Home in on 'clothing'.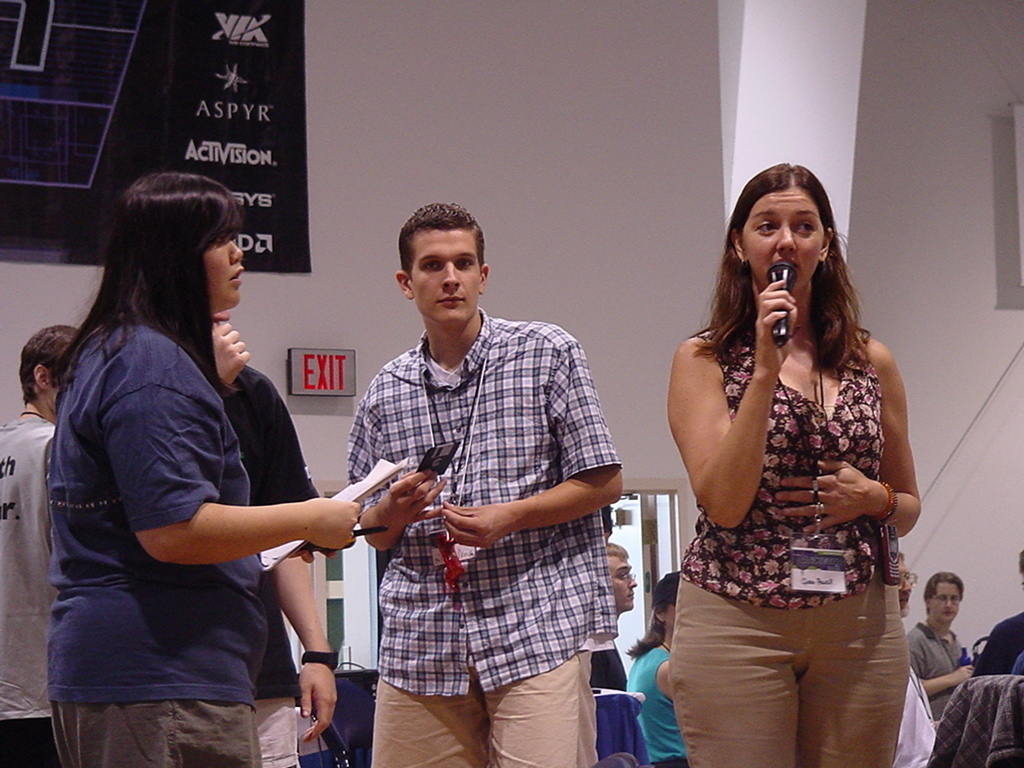
Homed in at [627,638,699,763].
